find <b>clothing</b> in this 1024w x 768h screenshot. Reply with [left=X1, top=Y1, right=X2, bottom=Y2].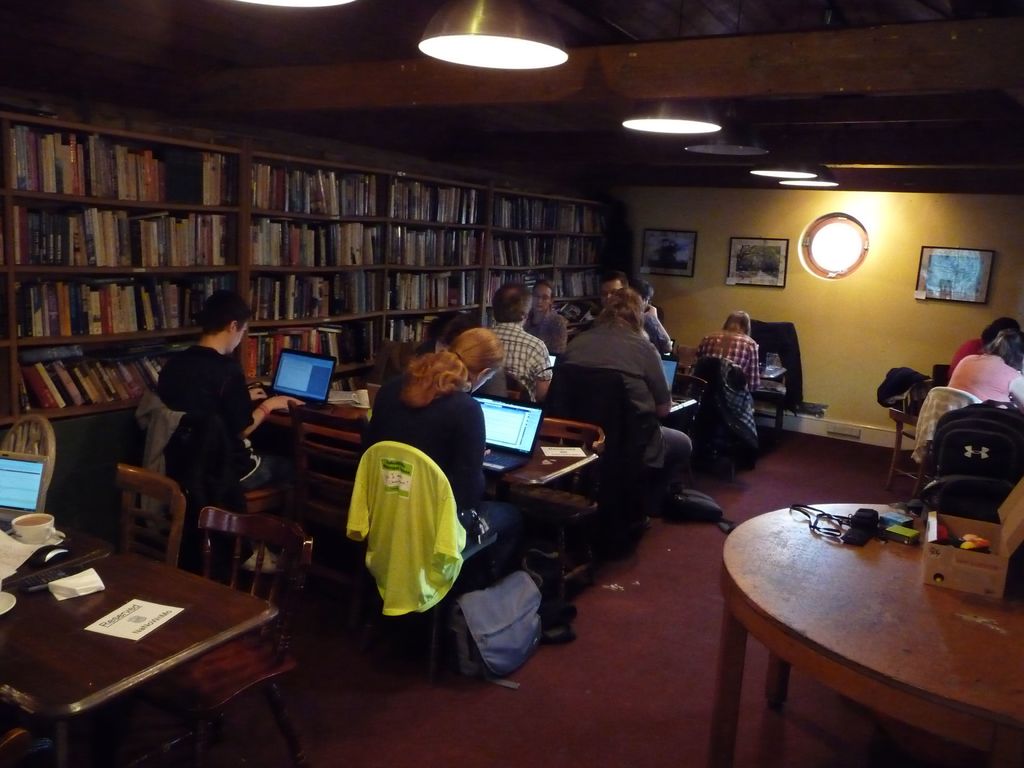
[left=140, top=300, right=255, bottom=525].
